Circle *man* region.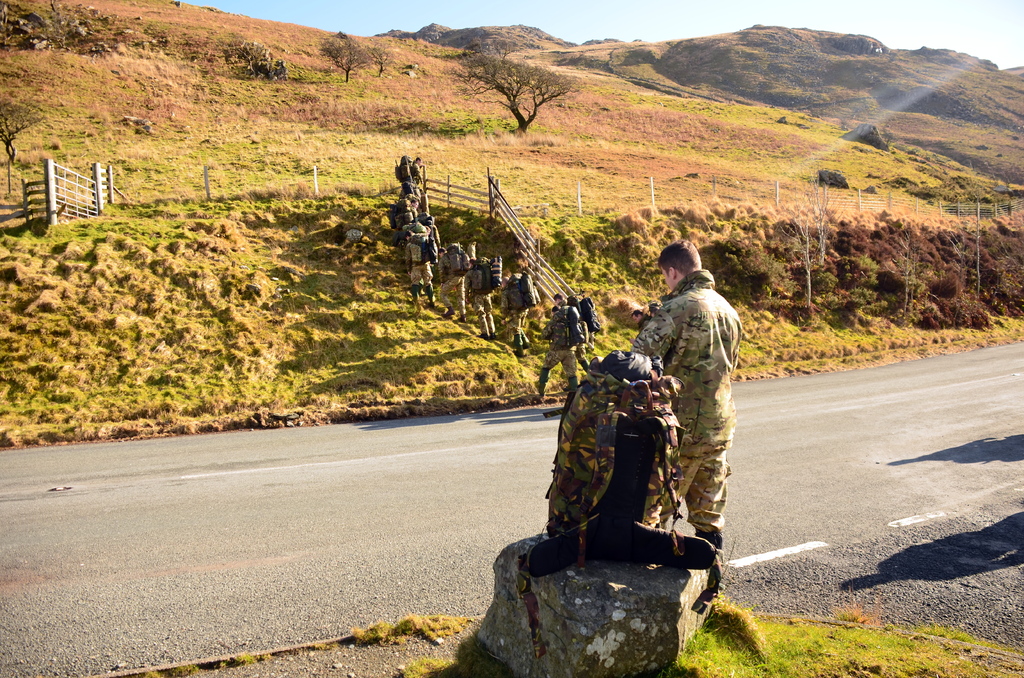
Region: 524,342,728,617.
